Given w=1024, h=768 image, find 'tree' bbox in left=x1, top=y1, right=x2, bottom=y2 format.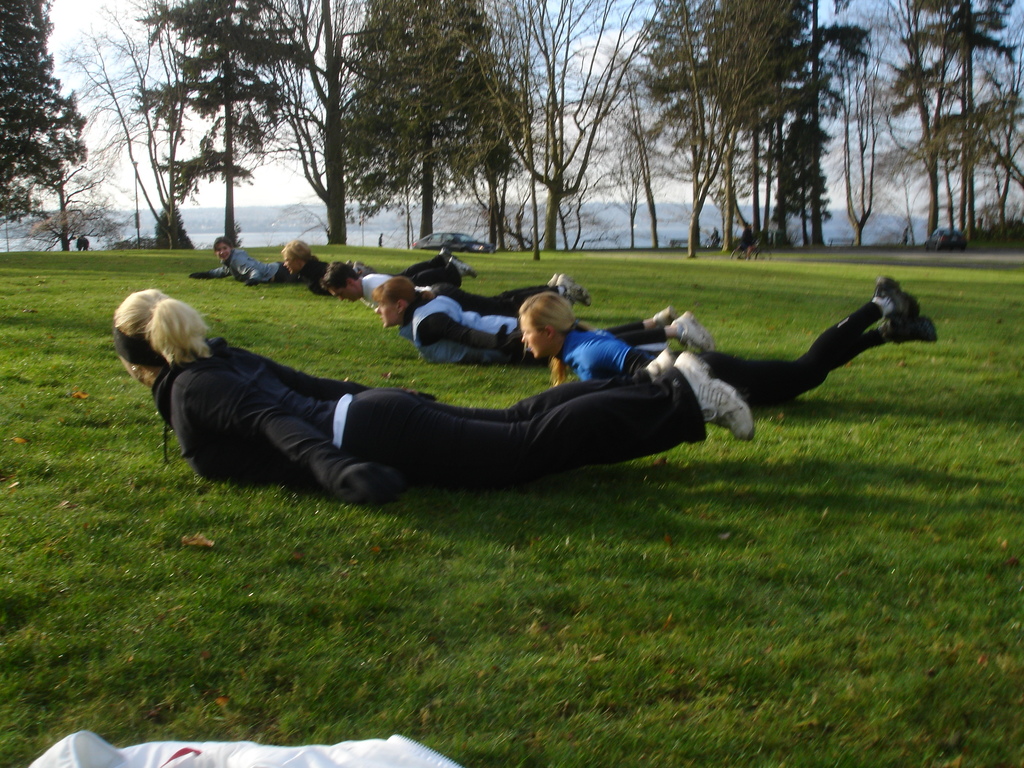
left=543, top=0, right=689, bottom=258.
